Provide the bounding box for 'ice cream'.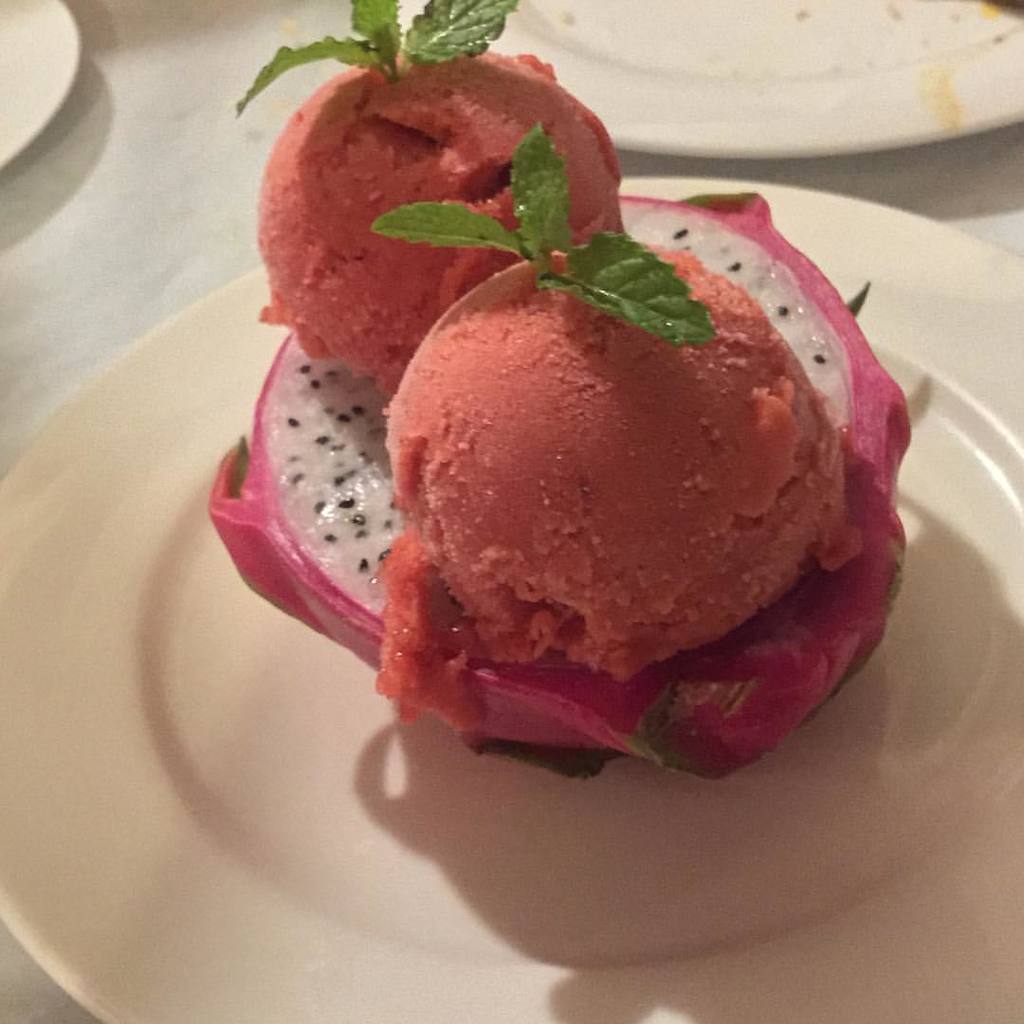
[249, 26, 630, 402].
